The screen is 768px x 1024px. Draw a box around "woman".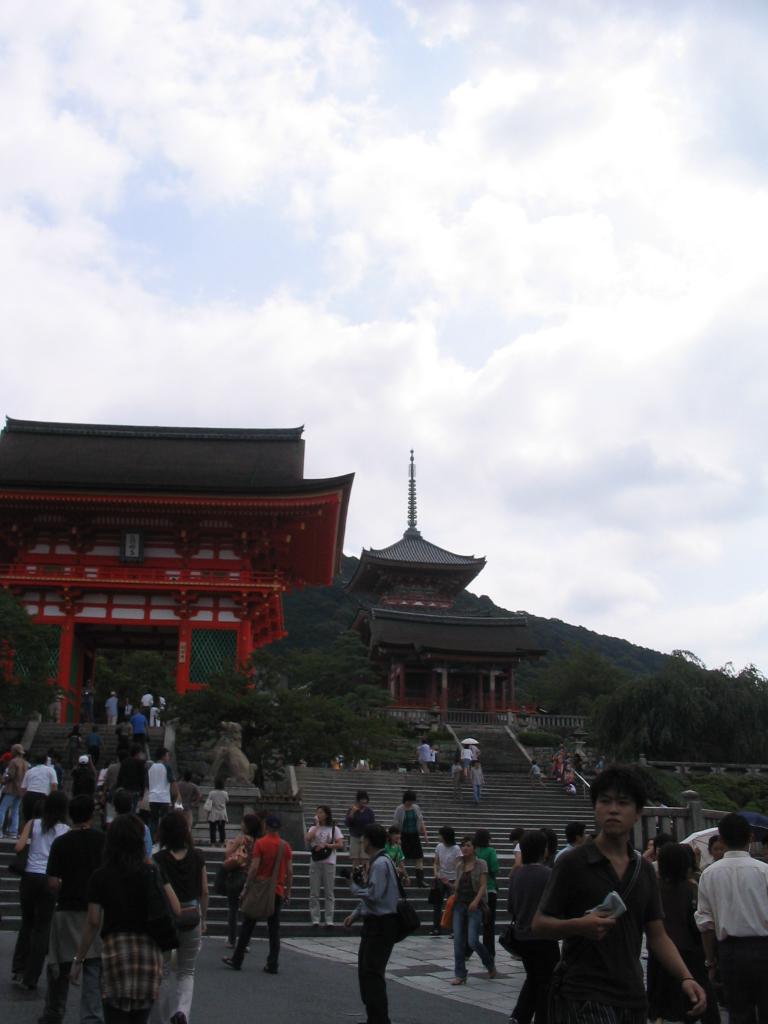
<region>441, 835, 495, 986</region>.
